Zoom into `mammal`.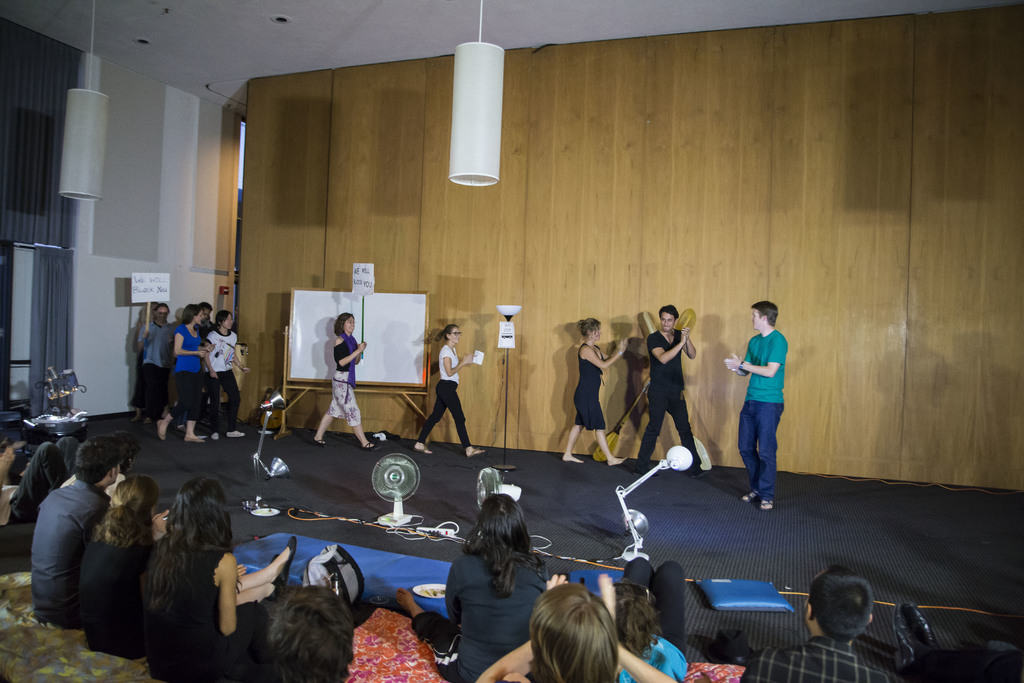
Zoom target: 730,306,808,494.
